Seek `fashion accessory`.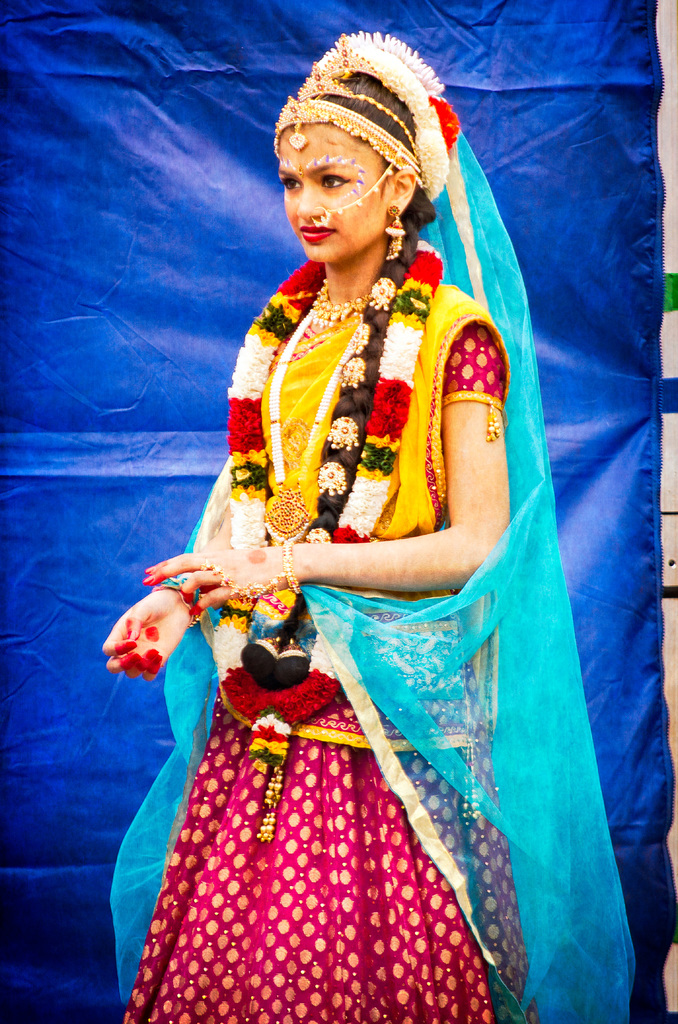
BBox(382, 206, 405, 260).
